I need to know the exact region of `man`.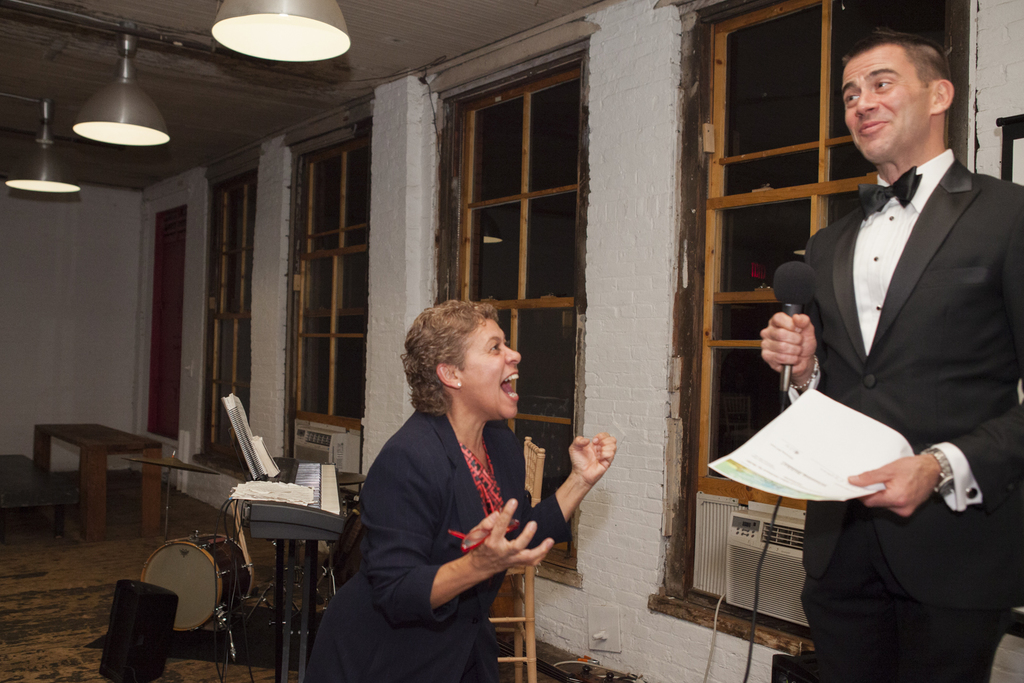
Region: (x1=764, y1=43, x2=1023, y2=575).
